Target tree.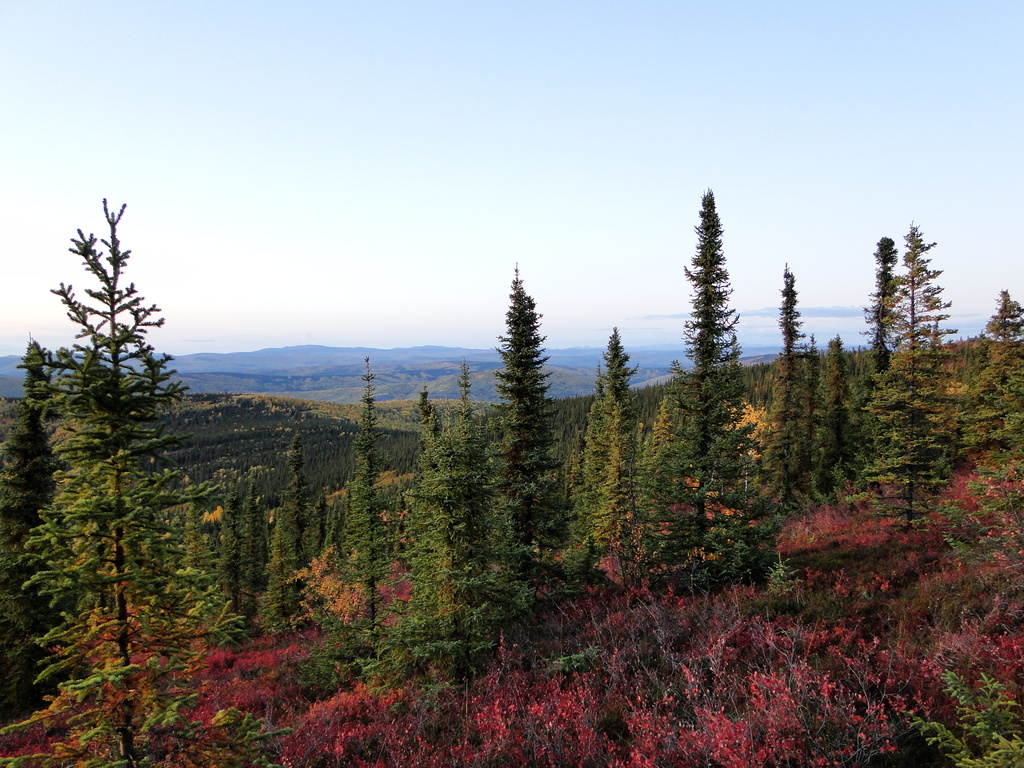
Target region: detection(453, 363, 478, 452).
